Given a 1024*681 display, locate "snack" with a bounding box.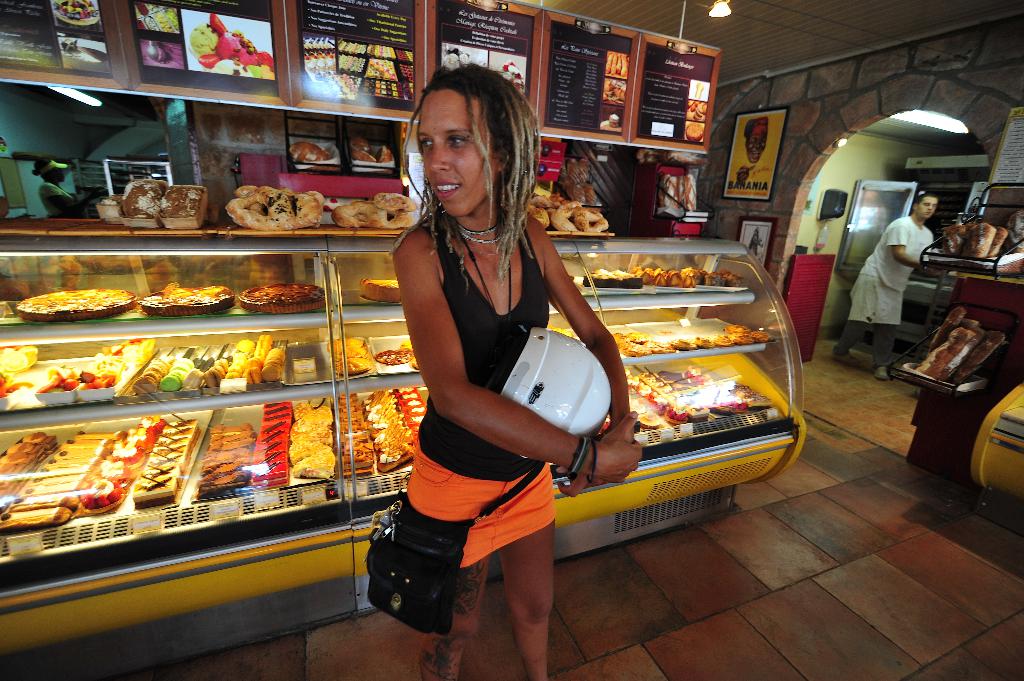
Located: region(627, 346, 766, 420).
